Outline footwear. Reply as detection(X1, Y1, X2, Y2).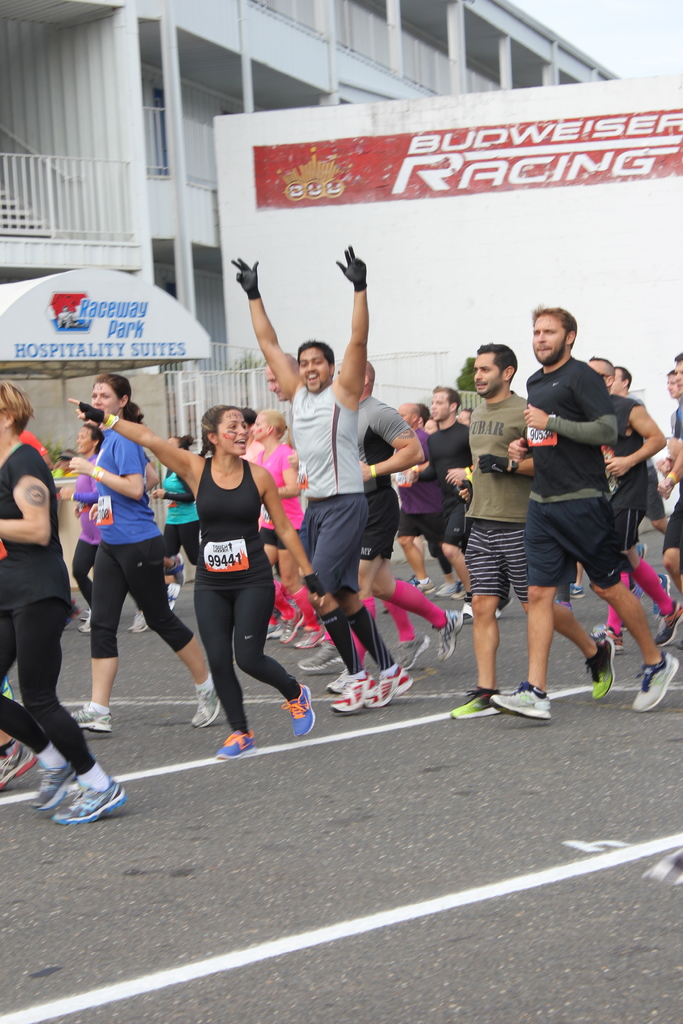
detection(218, 725, 255, 760).
